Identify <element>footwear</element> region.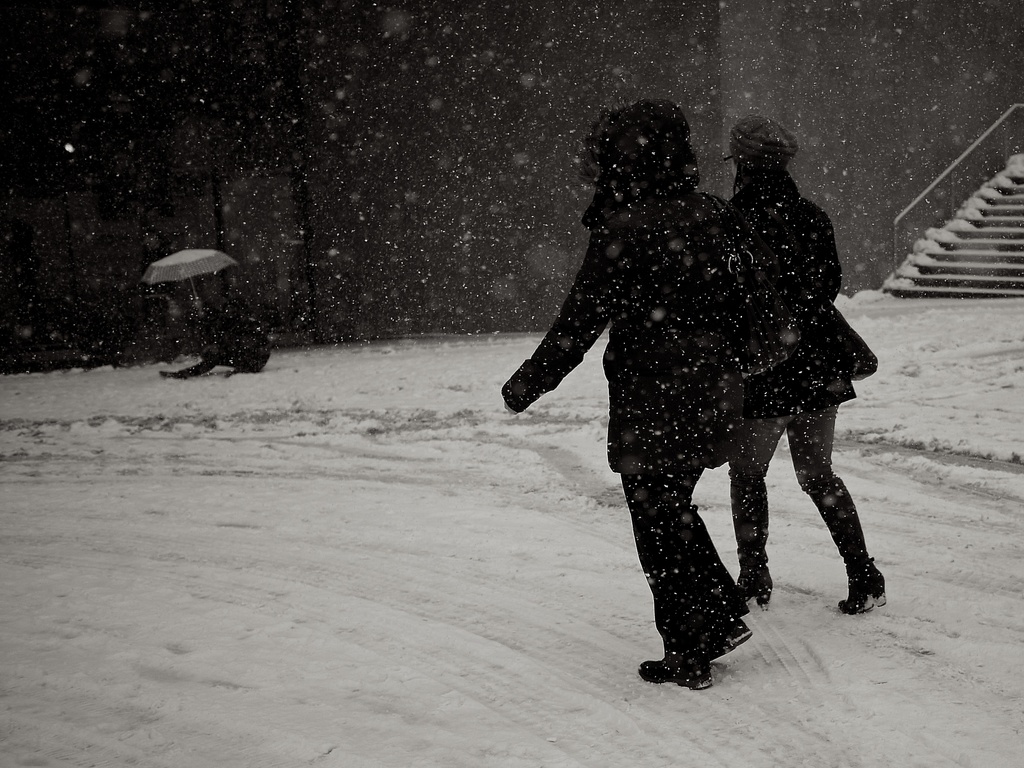
Region: (left=734, top=572, right=775, bottom=614).
